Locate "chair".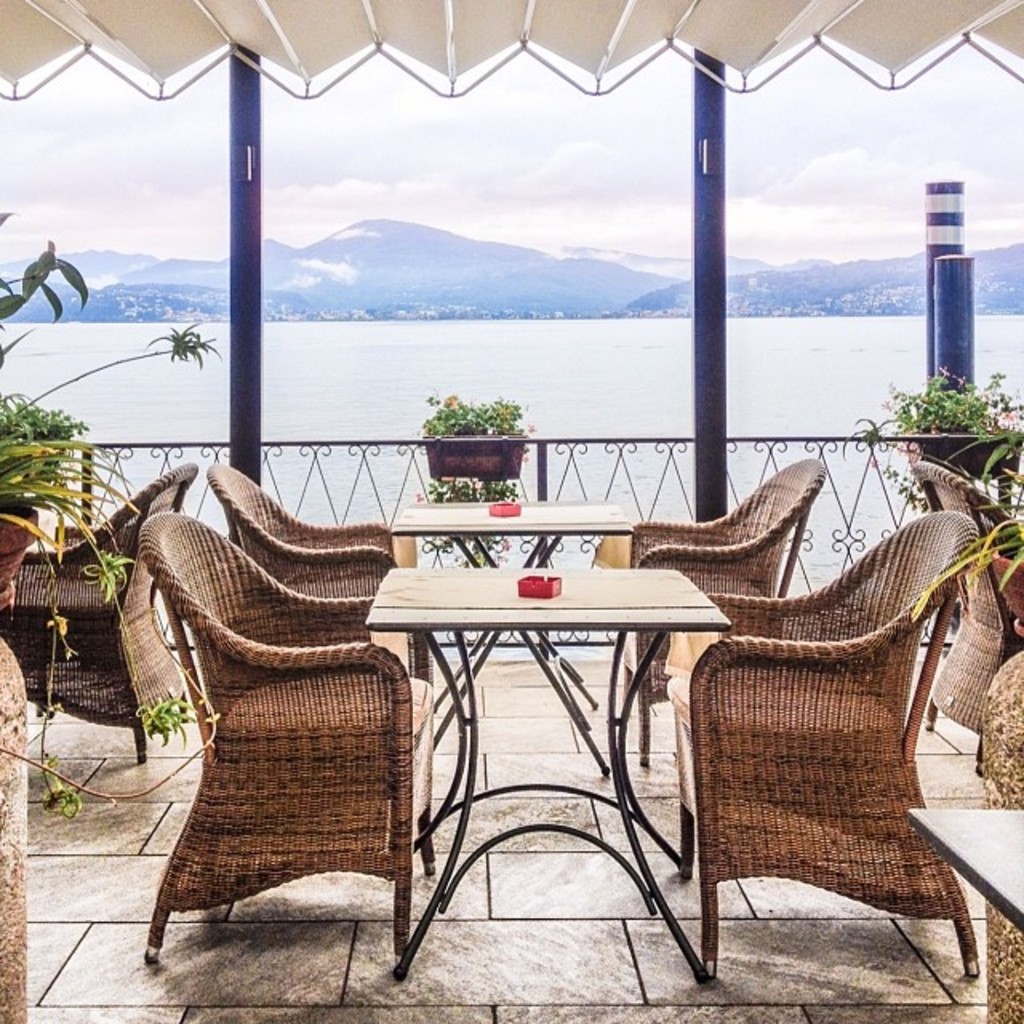
Bounding box: select_region(670, 504, 978, 986).
